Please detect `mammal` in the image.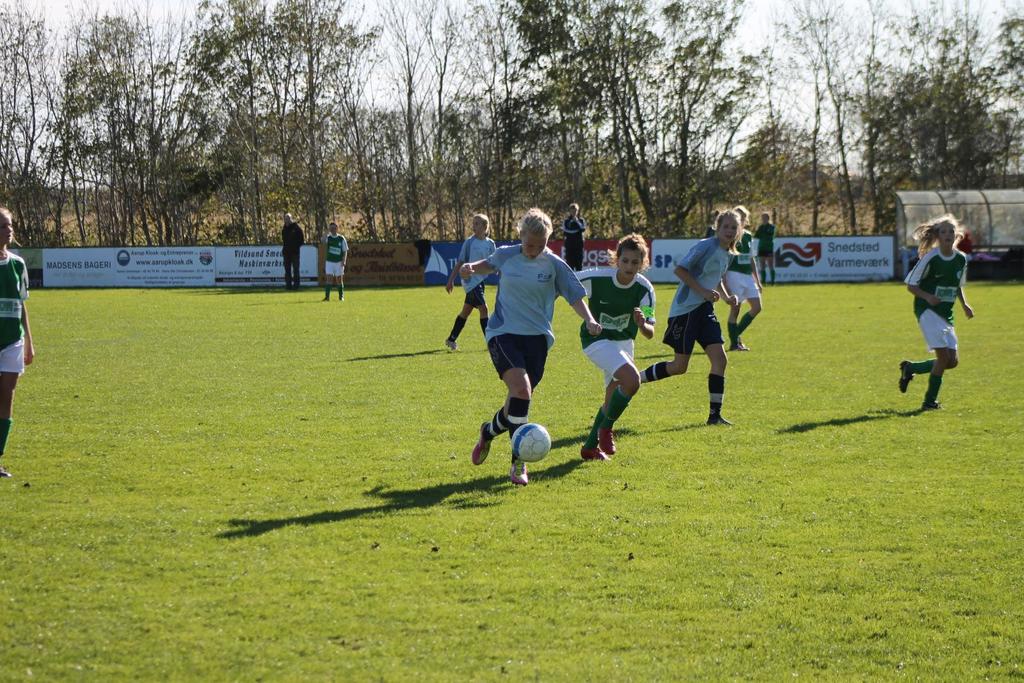
bbox=(640, 204, 739, 422).
